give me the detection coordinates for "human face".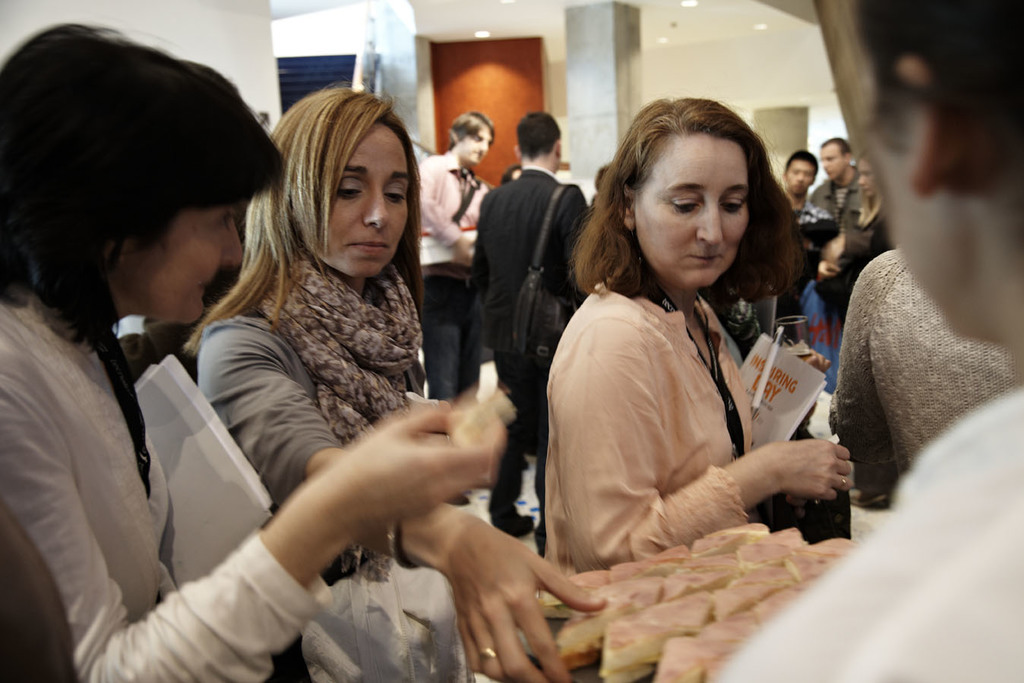
[784,158,817,197].
